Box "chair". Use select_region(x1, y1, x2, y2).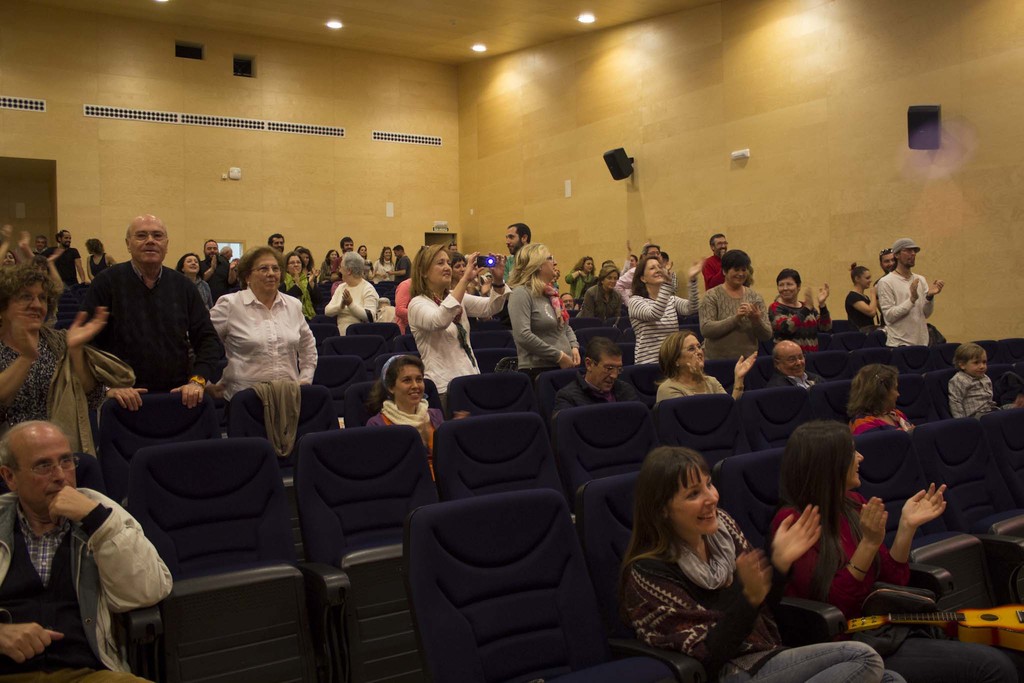
select_region(0, 451, 148, 682).
